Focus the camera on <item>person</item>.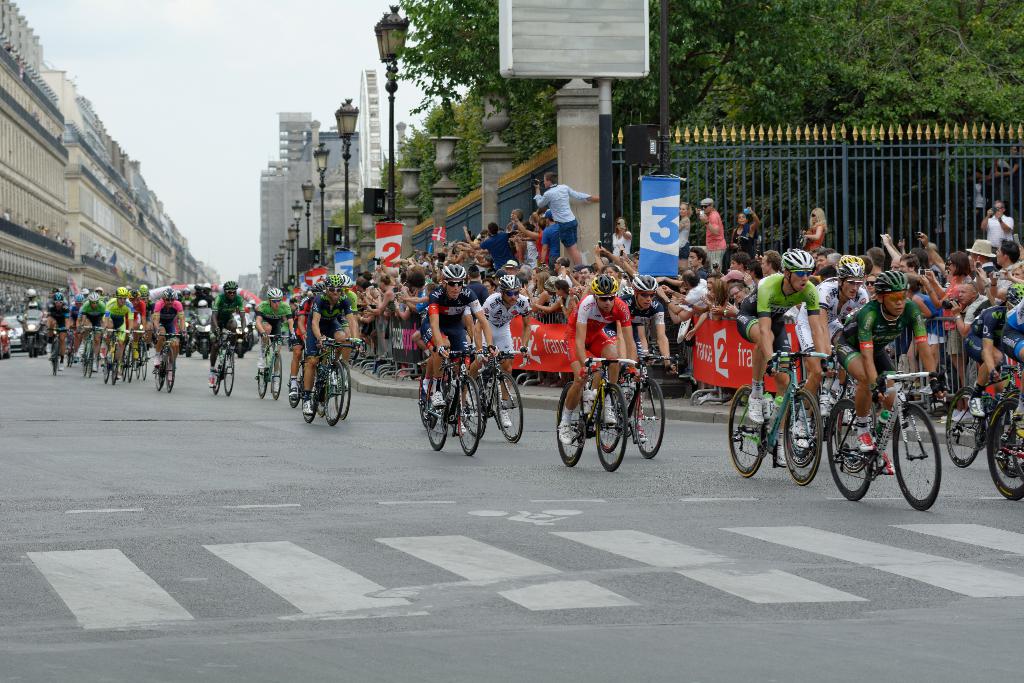
Focus region: locate(863, 245, 884, 281).
